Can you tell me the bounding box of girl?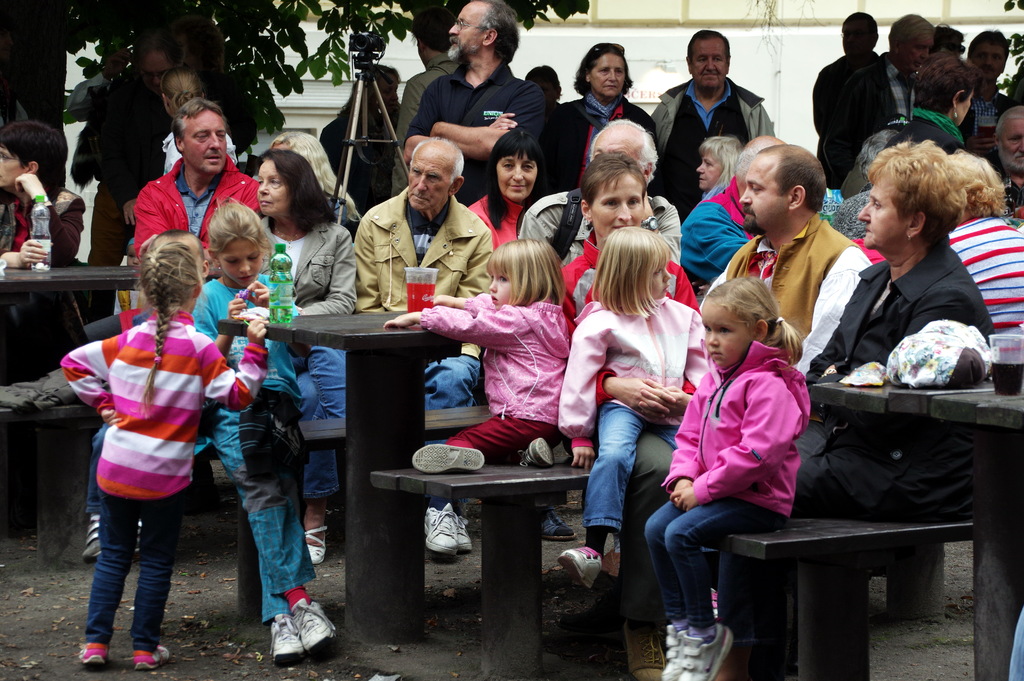
{"left": 560, "top": 222, "right": 715, "bottom": 586}.
